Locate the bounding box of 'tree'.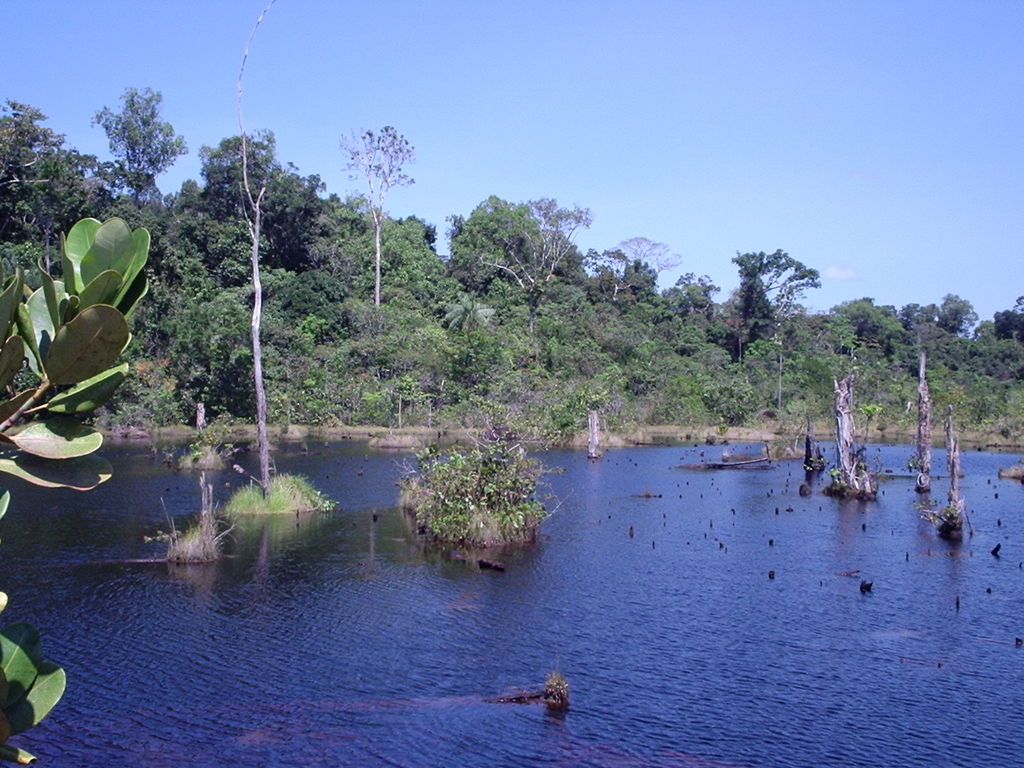
Bounding box: (588, 285, 660, 353).
